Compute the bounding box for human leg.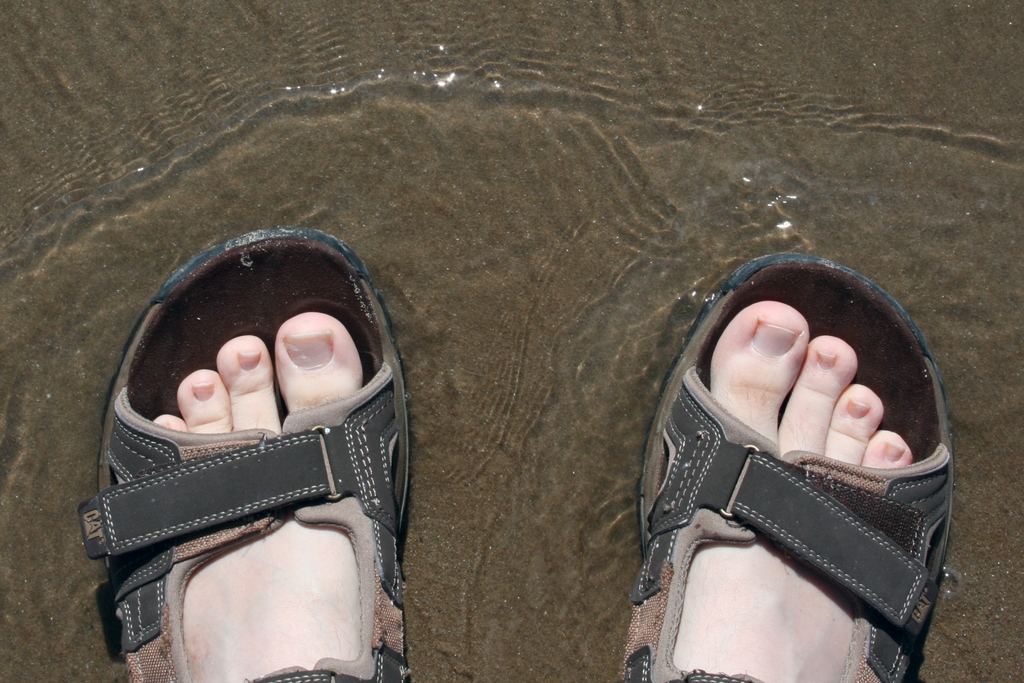
[x1=118, y1=307, x2=391, y2=682].
